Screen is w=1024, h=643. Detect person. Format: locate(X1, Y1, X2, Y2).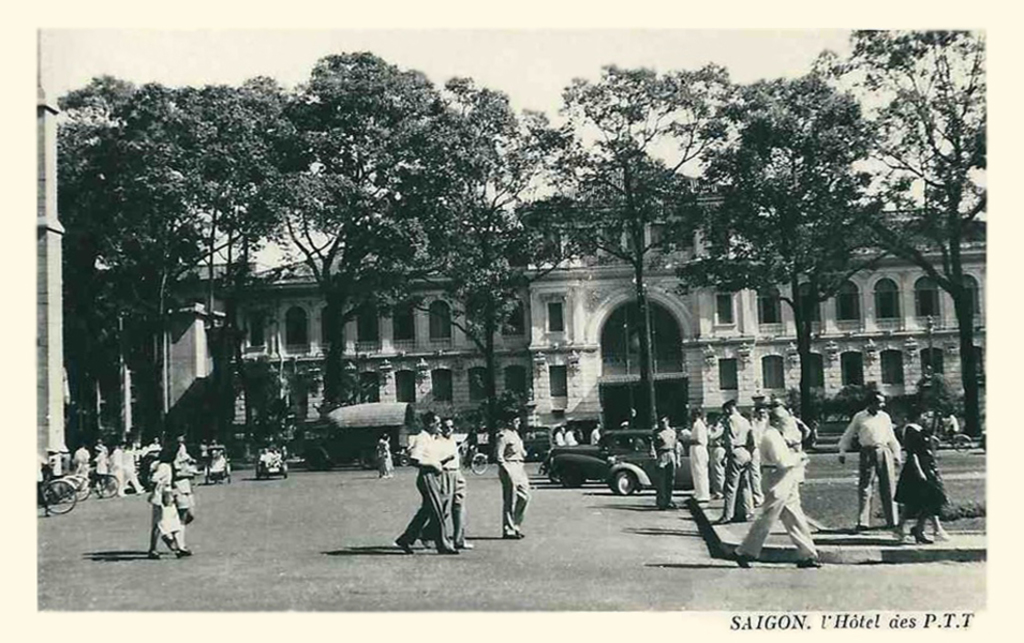
locate(391, 412, 443, 555).
